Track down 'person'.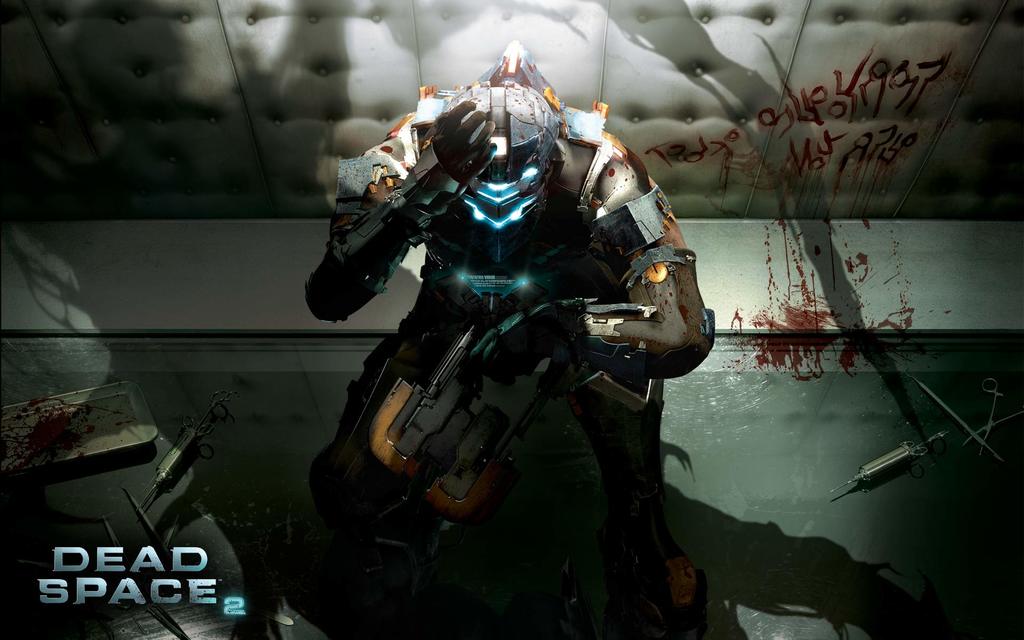
Tracked to x1=345 y1=45 x2=696 y2=613.
